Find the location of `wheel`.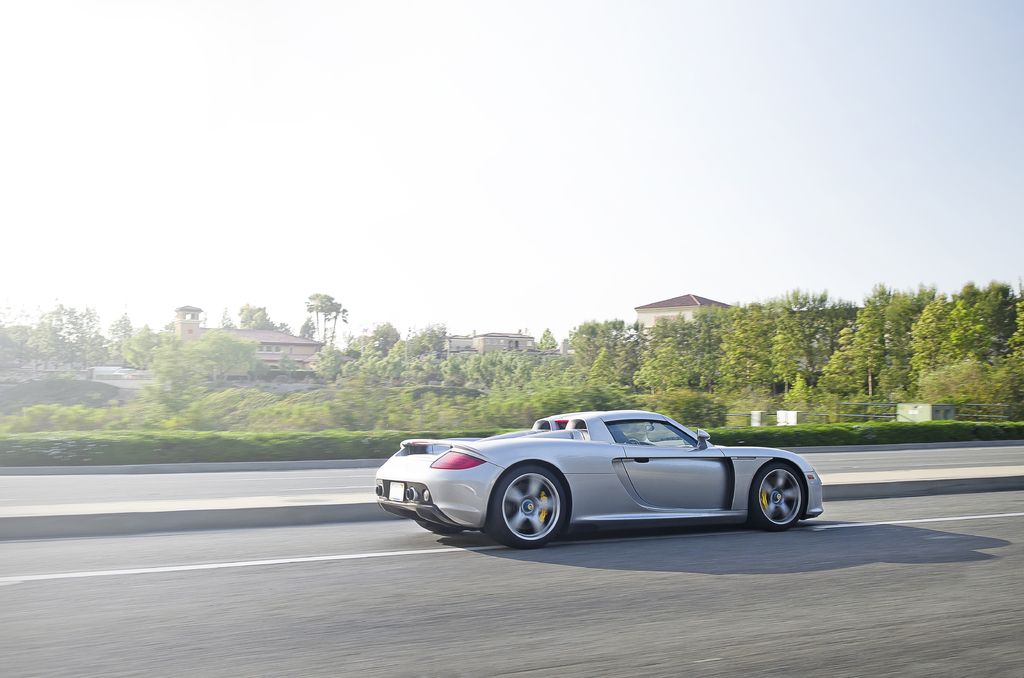
Location: 490, 477, 573, 548.
